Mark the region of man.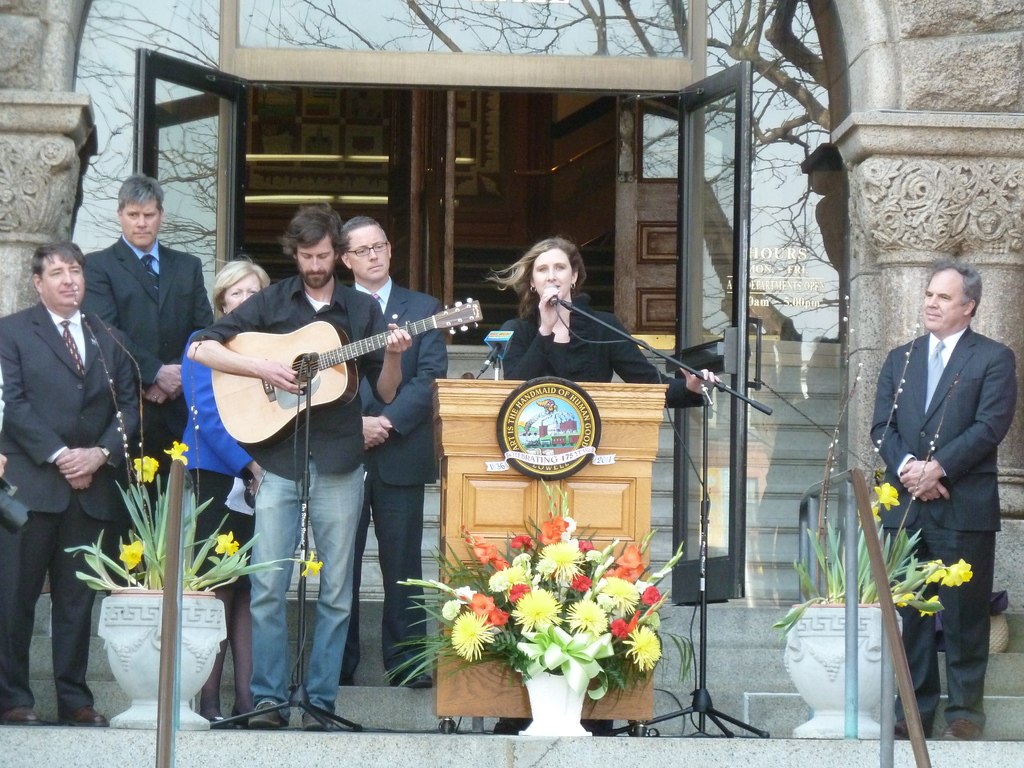
Region: x1=82, y1=172, x2=216, y2=586.
